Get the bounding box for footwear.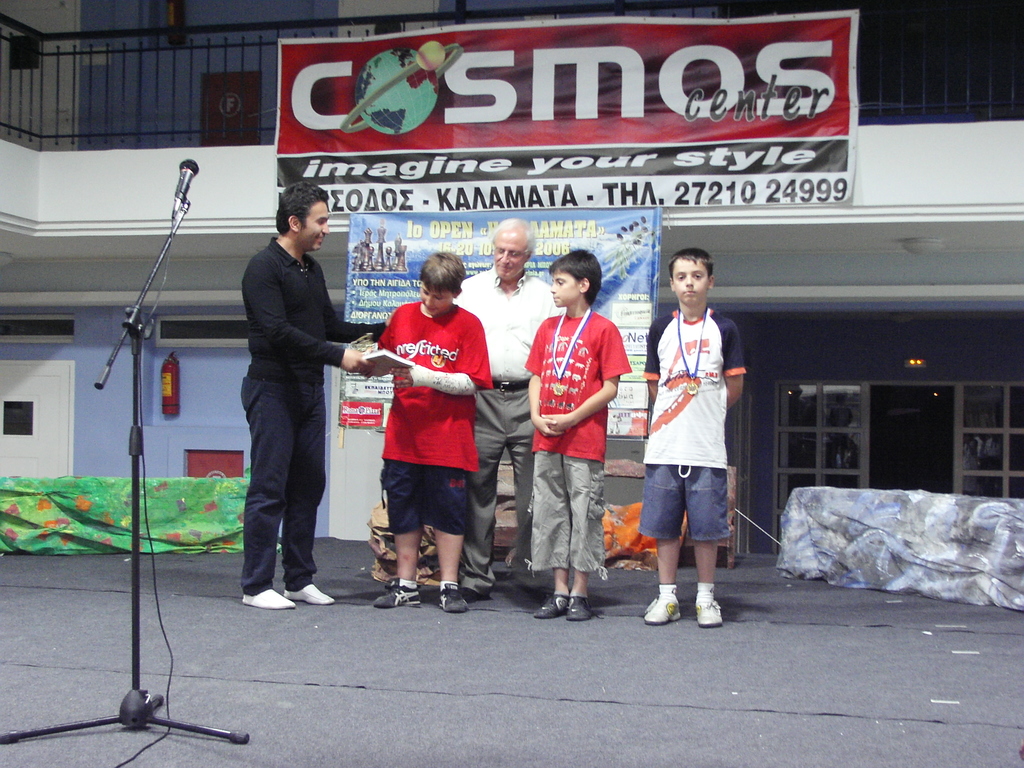
detection(285, 584, 335, 600).
